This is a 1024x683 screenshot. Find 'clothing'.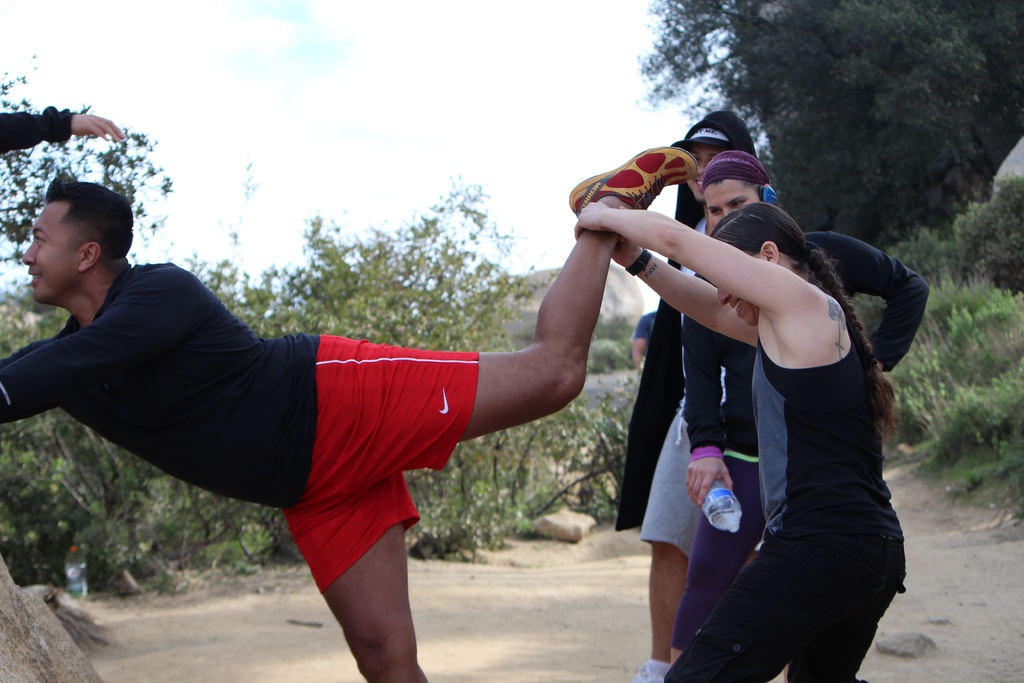
Bounding box: left=61, top=221, right=530, bottom=600.
